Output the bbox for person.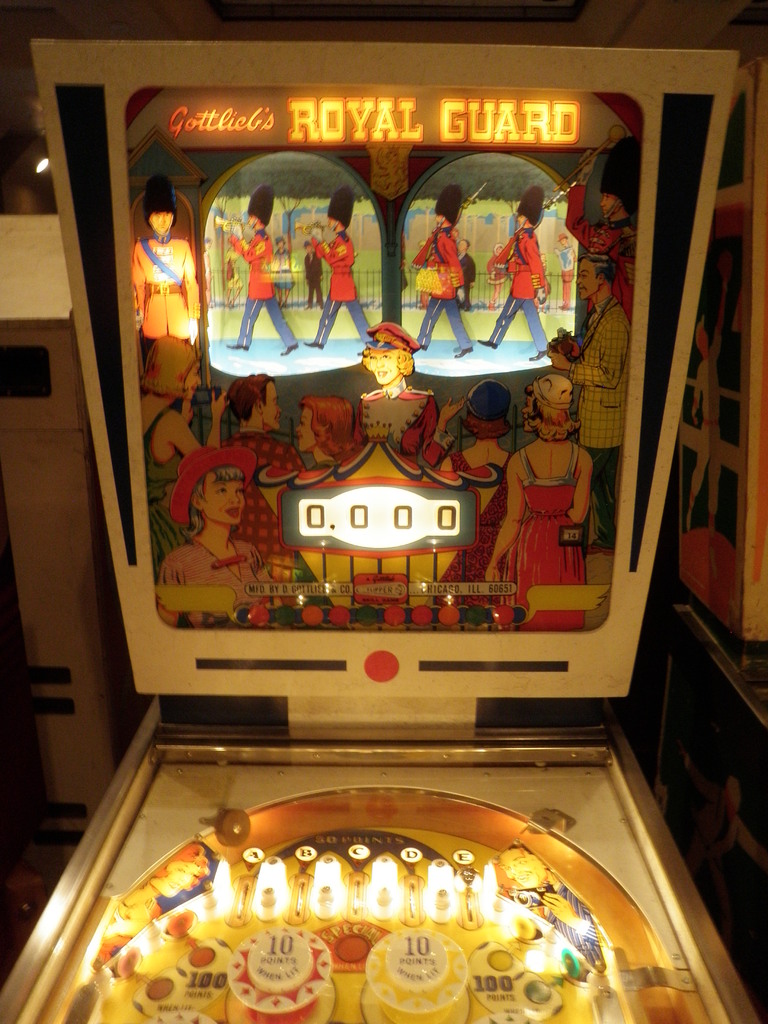
x1=226, y1=371, x2=294, y2=487.
